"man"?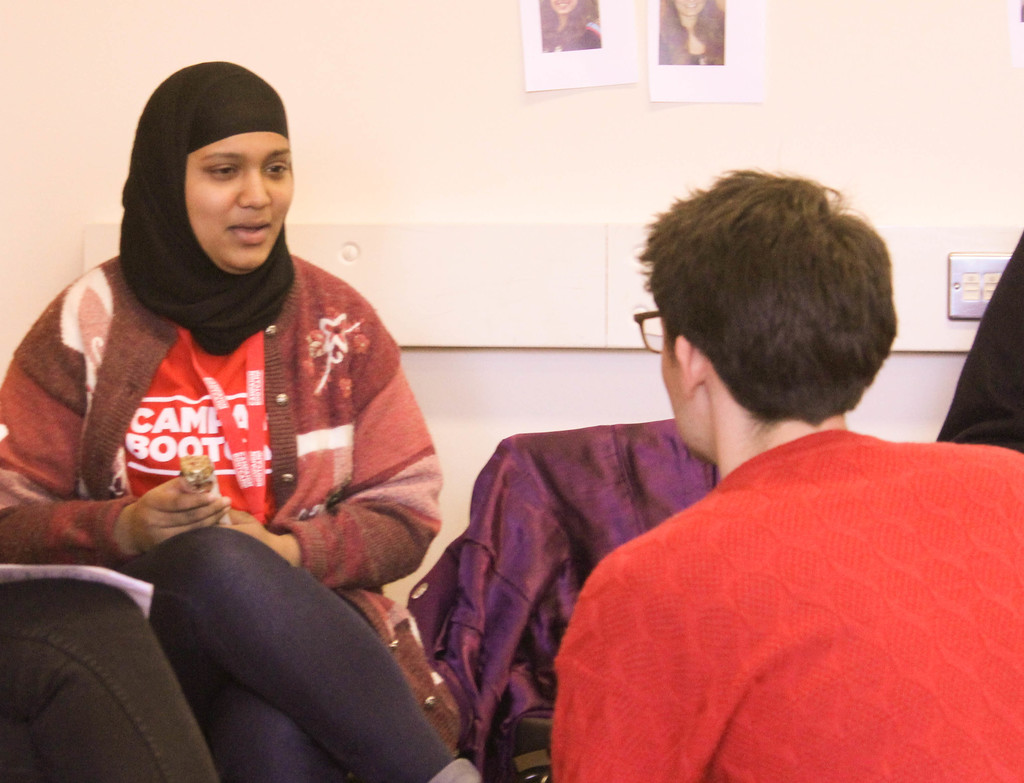
x1=552 y1=163 x2=1023 y2=782
